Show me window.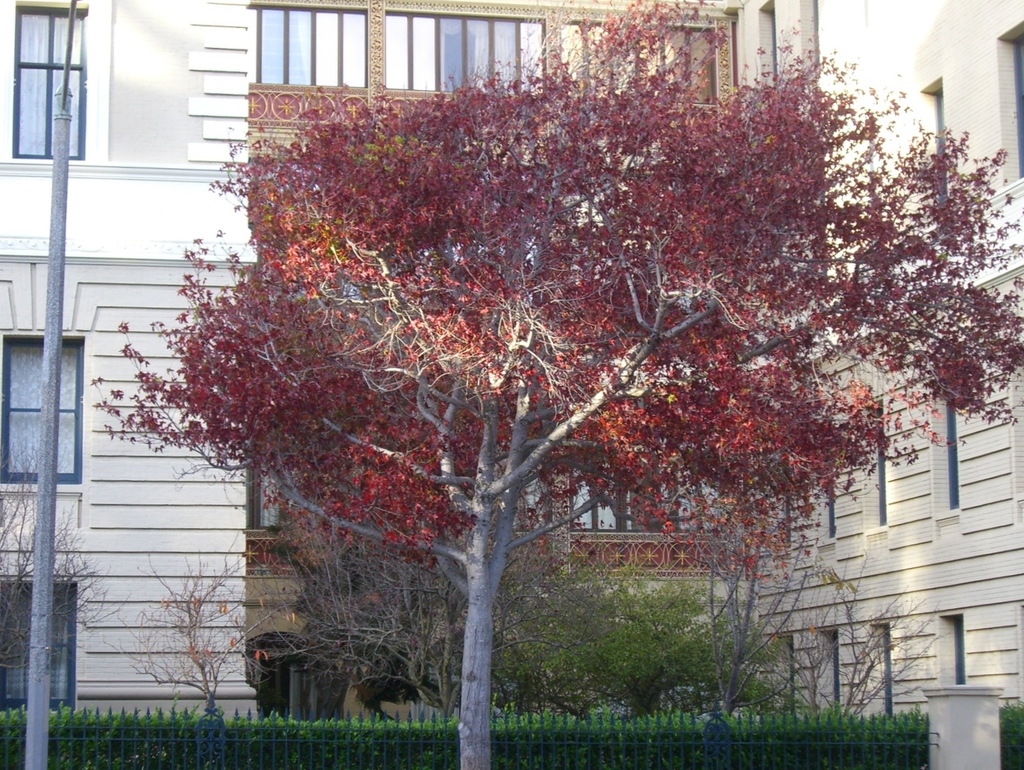
window is here: {"x1": 379, "y1": 4, "x2": 545, "y2": 91}.
